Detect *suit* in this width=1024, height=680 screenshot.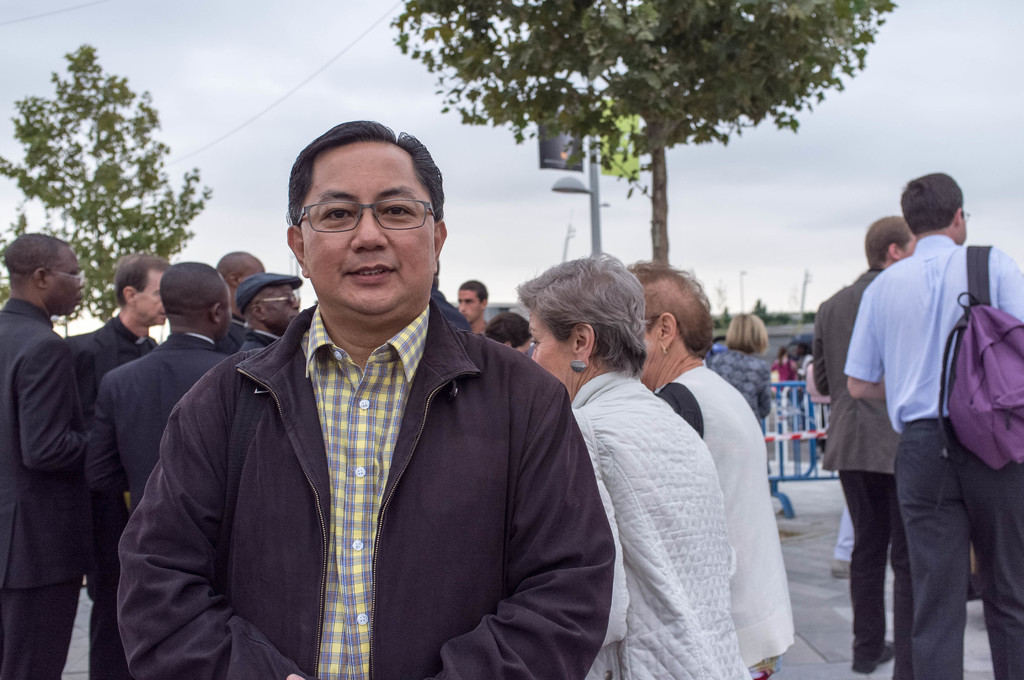
Detection: box(65, 320, 162, 679).
